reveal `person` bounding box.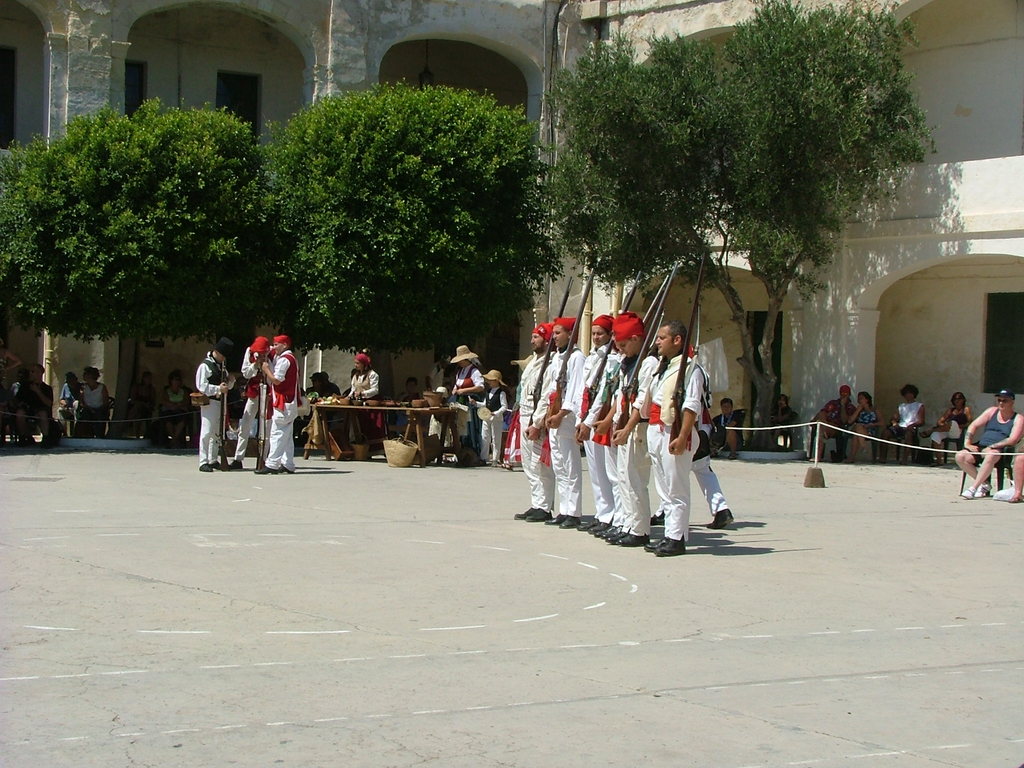
Revealed: crop(882, 383, 924, 463).
